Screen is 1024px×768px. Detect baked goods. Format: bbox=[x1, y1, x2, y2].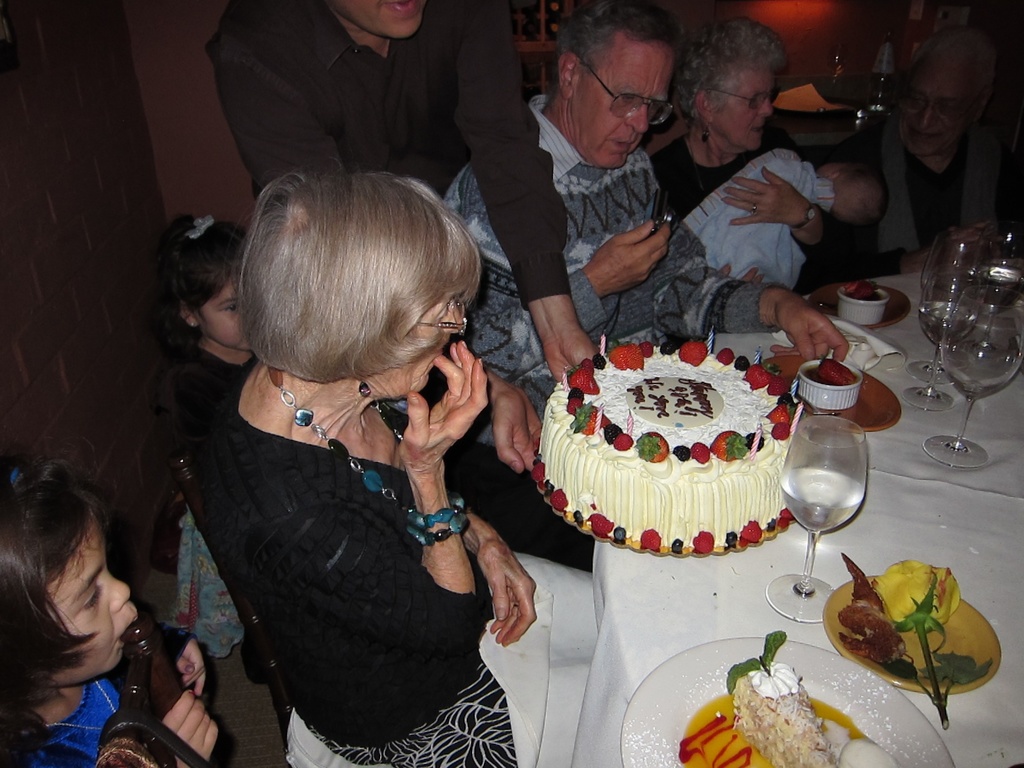
bbox=[726, 655, 842, 767].
